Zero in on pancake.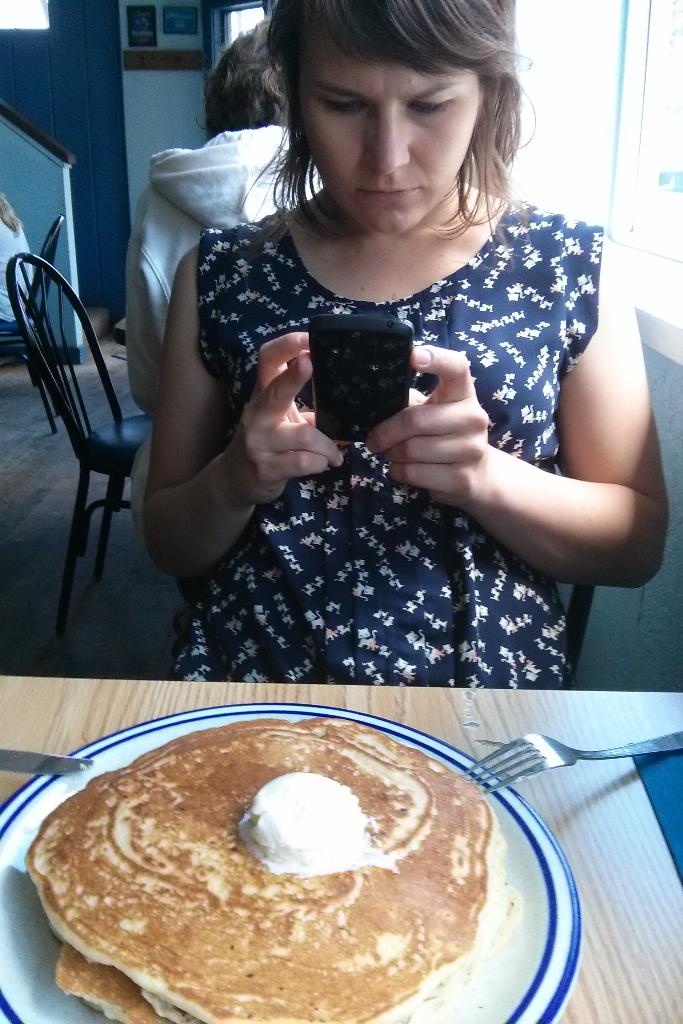
Zeroed in: detection(24, 718, 498, 1023).
